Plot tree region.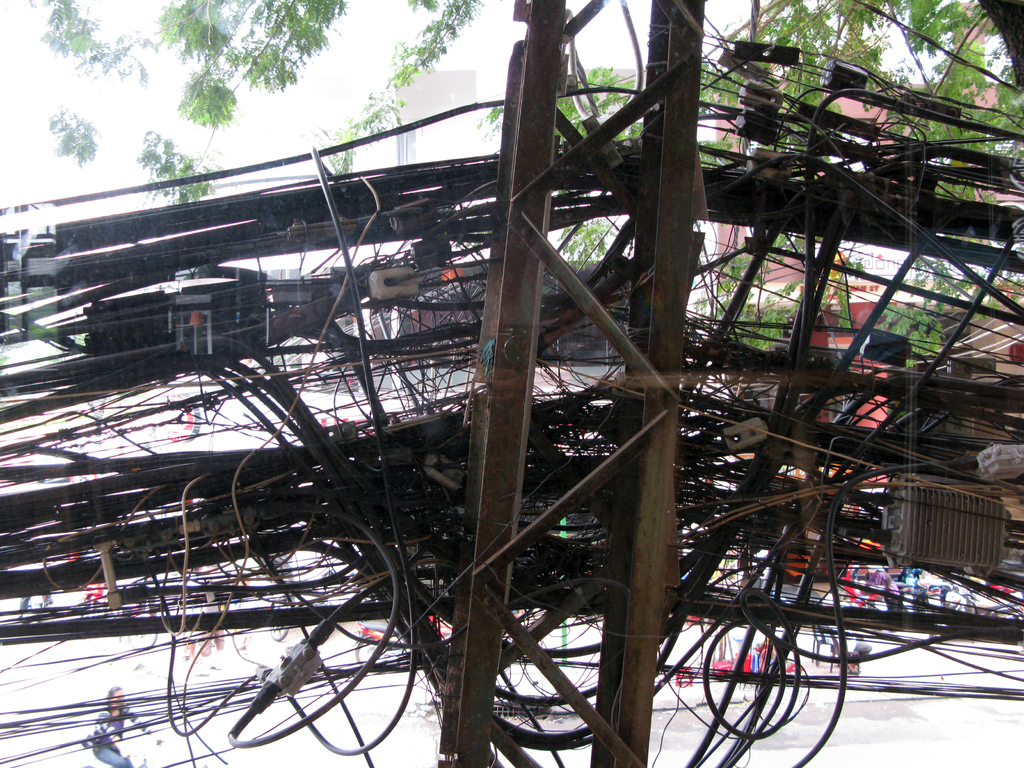
Plotted at <bbox>24, 0, 1023, 371</bbox>.
